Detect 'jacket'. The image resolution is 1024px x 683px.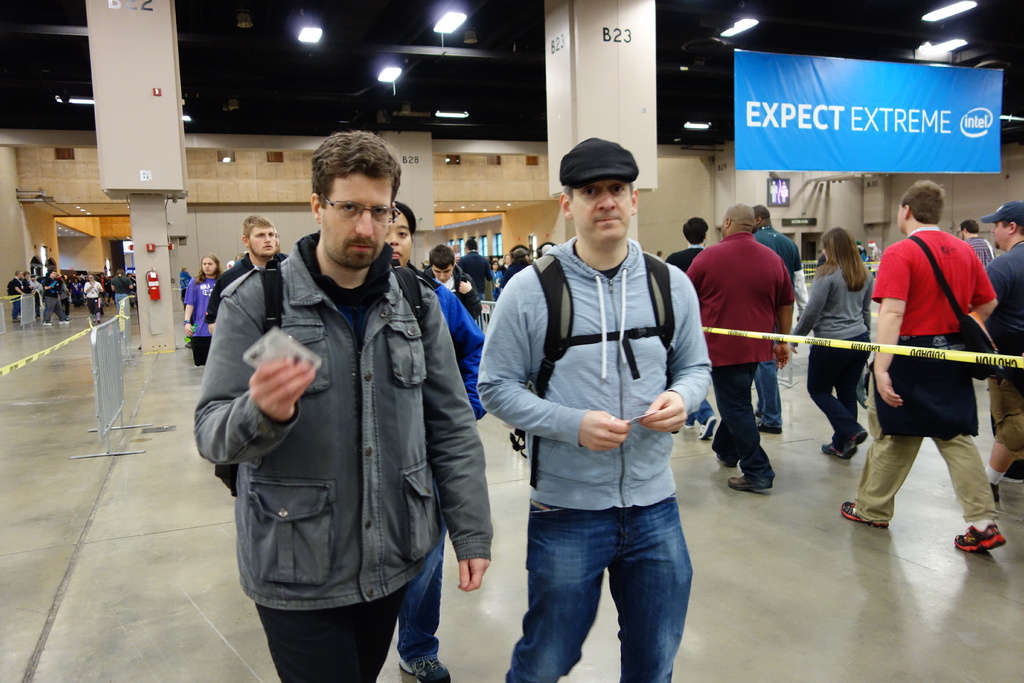
bbox(417, 256, 508, 339).
